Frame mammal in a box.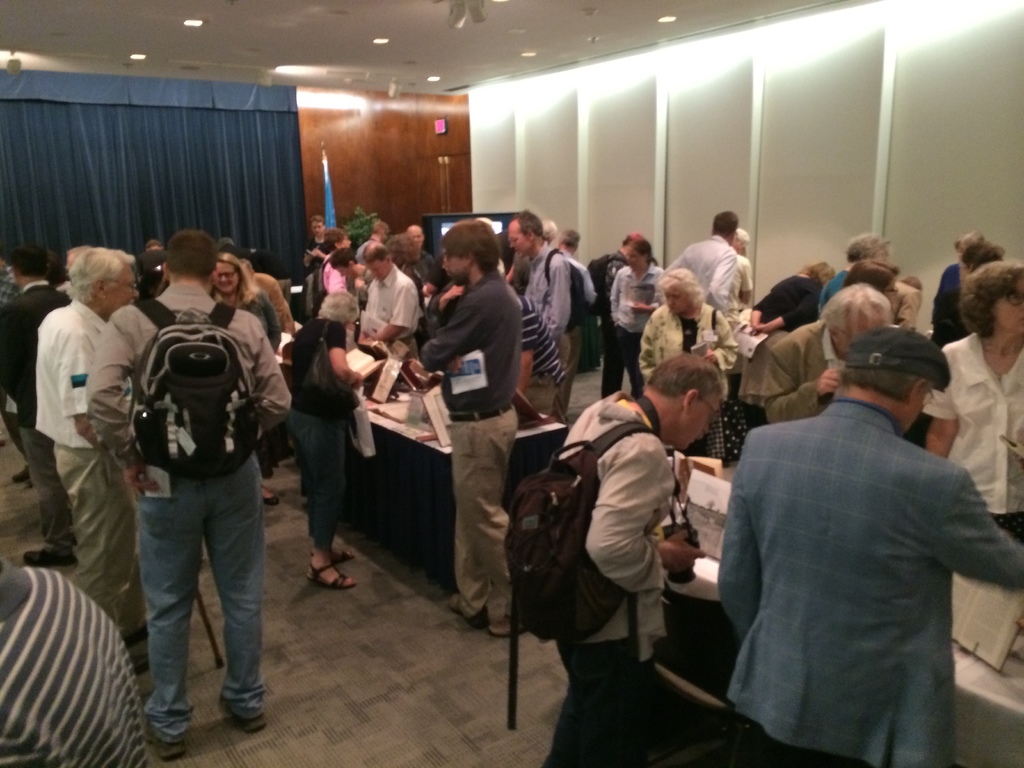
x1=541 y1=348 x2=730 y2=767.
